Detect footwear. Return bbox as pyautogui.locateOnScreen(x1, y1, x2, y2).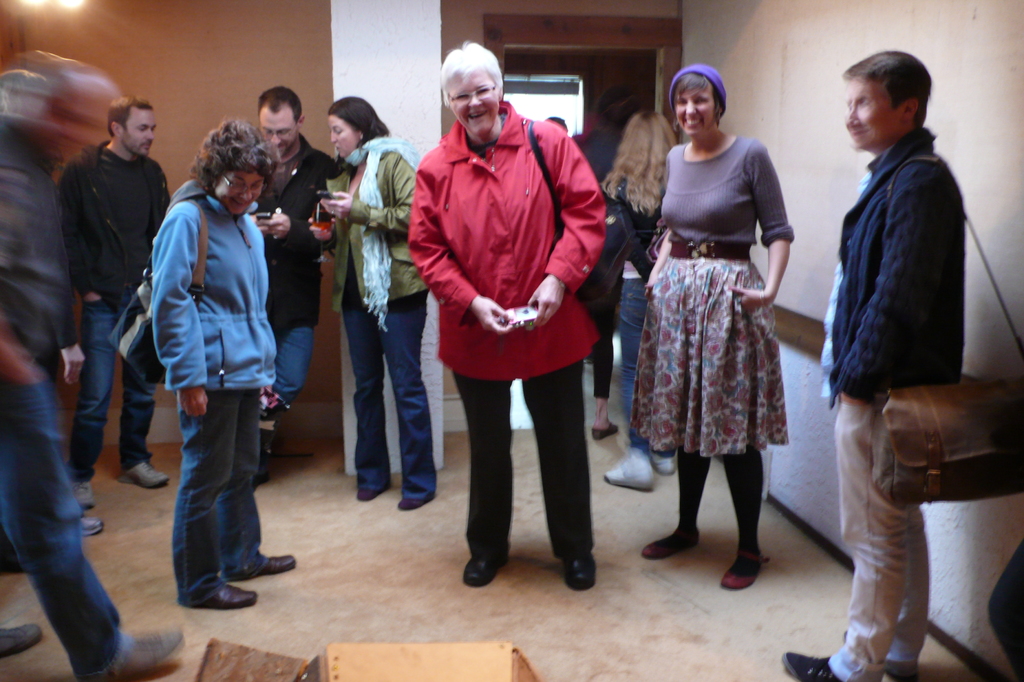
pyautogui.locateOnScreen(196, 583, 259, 612).
